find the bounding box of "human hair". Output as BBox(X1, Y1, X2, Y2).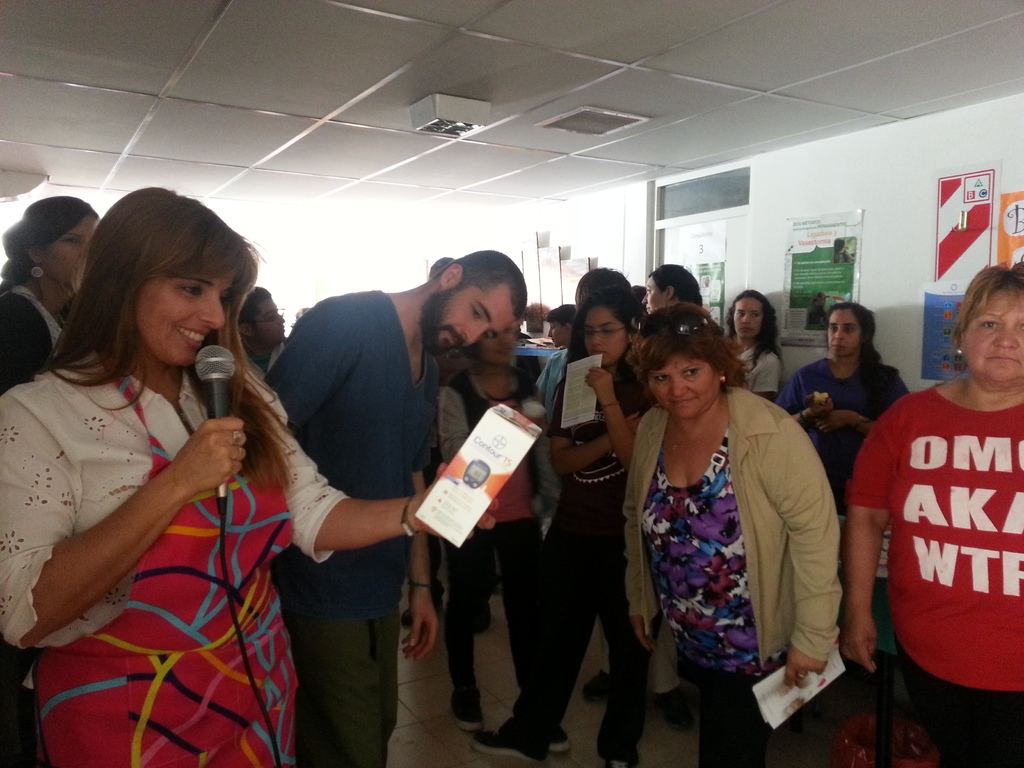
BBox(4, 192, 96, 288).
